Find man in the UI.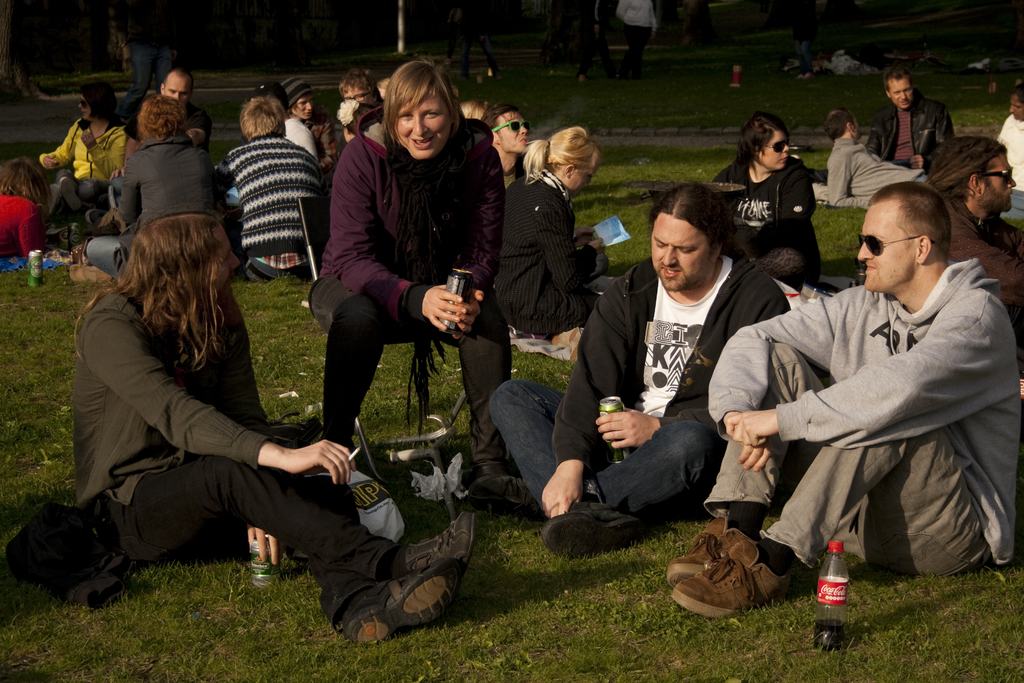
UI element at (x1=213, y1=95, x2=330, y2=281).
